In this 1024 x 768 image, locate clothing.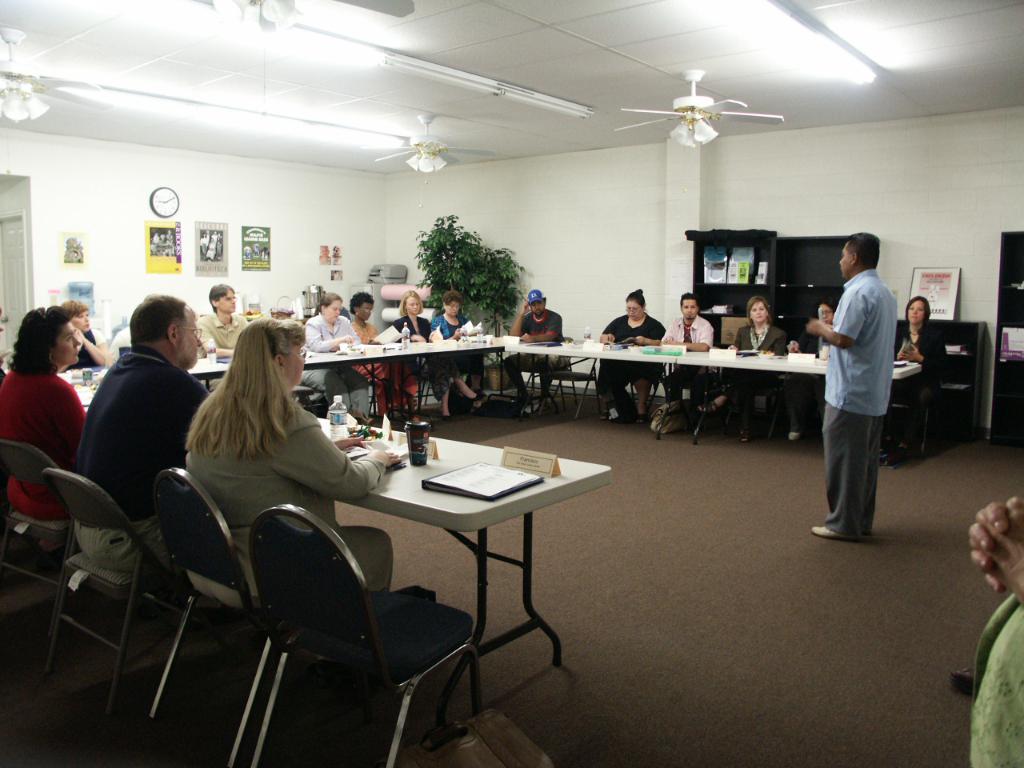
Bounding box: rect(735, 318, 791, 352).
